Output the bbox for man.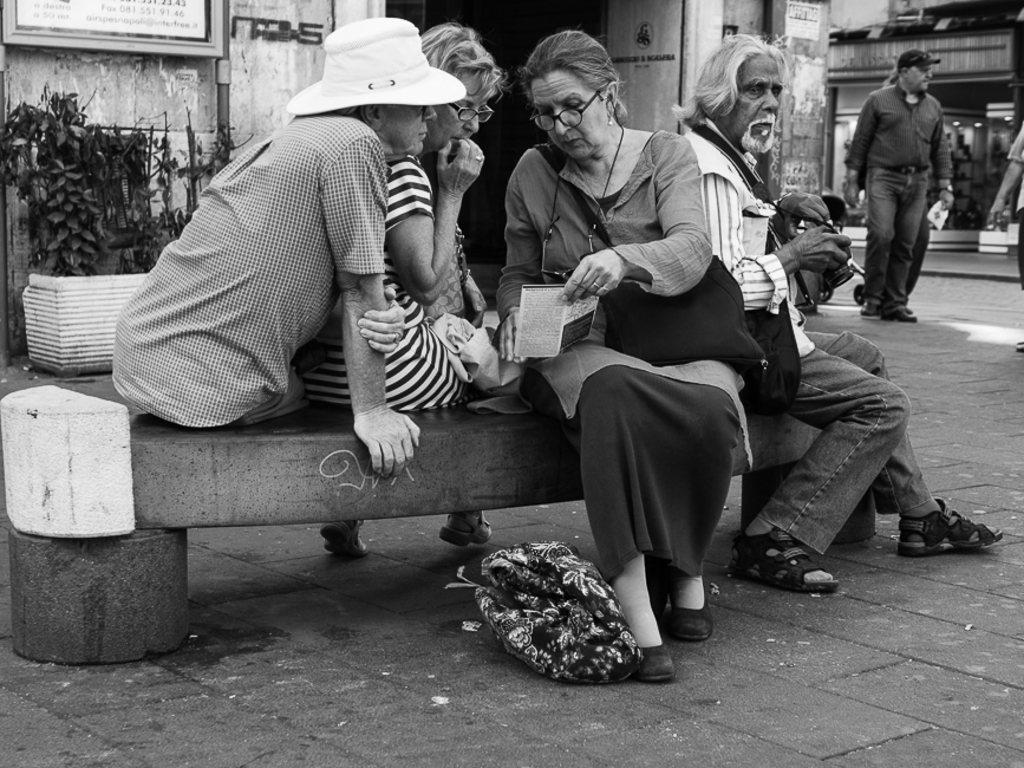
locate(827, 46, 944, 328).
